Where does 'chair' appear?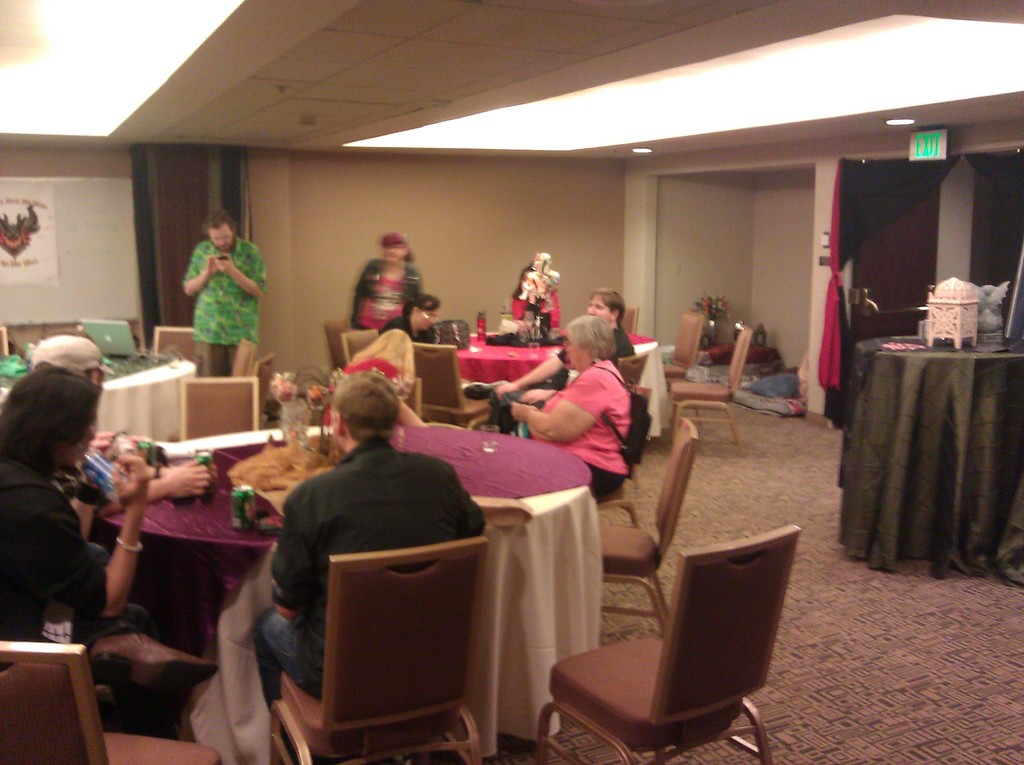
Appears at pyautogui.locateOnScreen(319, 314, 350, 369).
